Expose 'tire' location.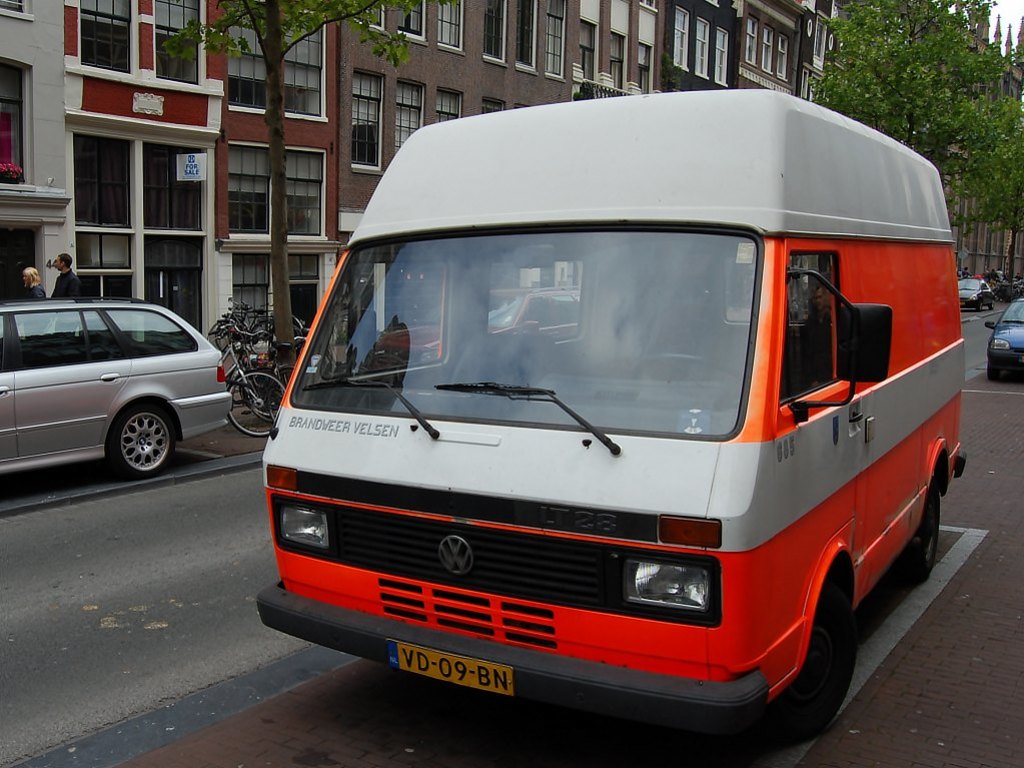
Exposed at box(102, 402, 184, 480).
